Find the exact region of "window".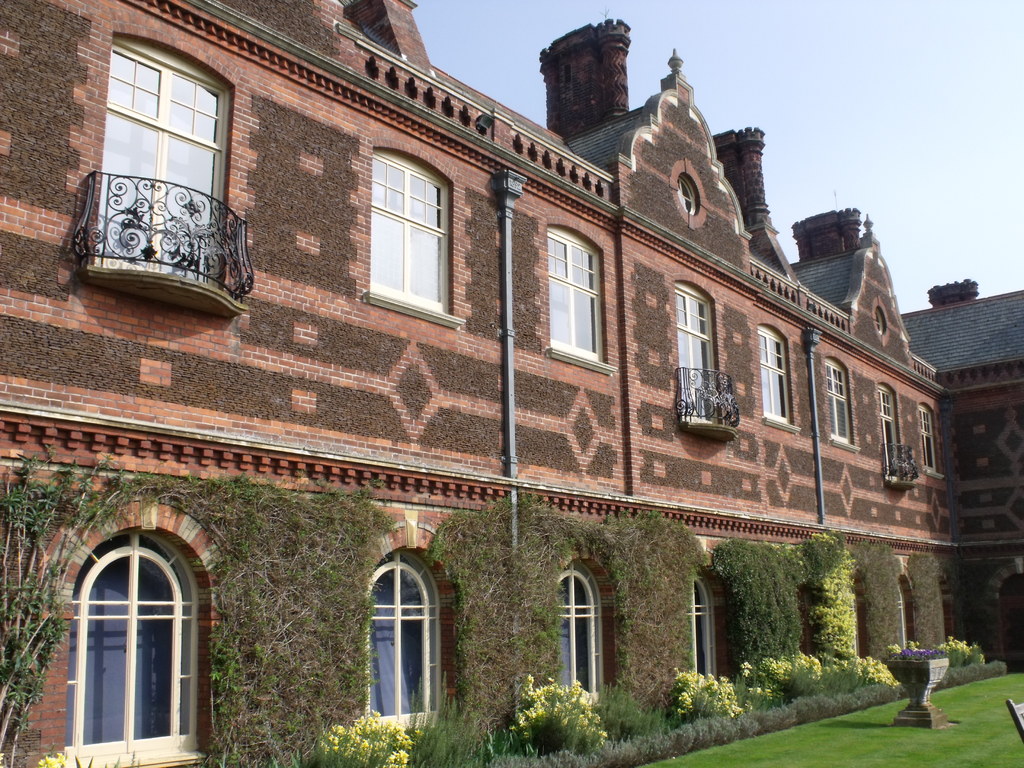
Exact region: <region>541, 553, 609, 710</region>.
